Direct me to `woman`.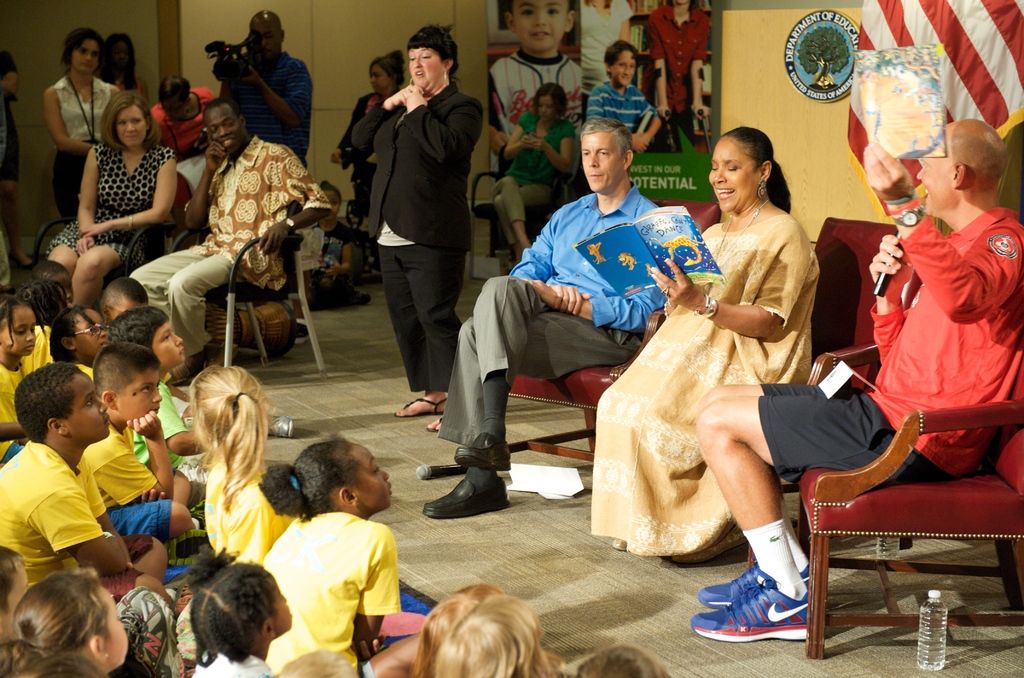
Direction: 148, 74, 212, 157.
